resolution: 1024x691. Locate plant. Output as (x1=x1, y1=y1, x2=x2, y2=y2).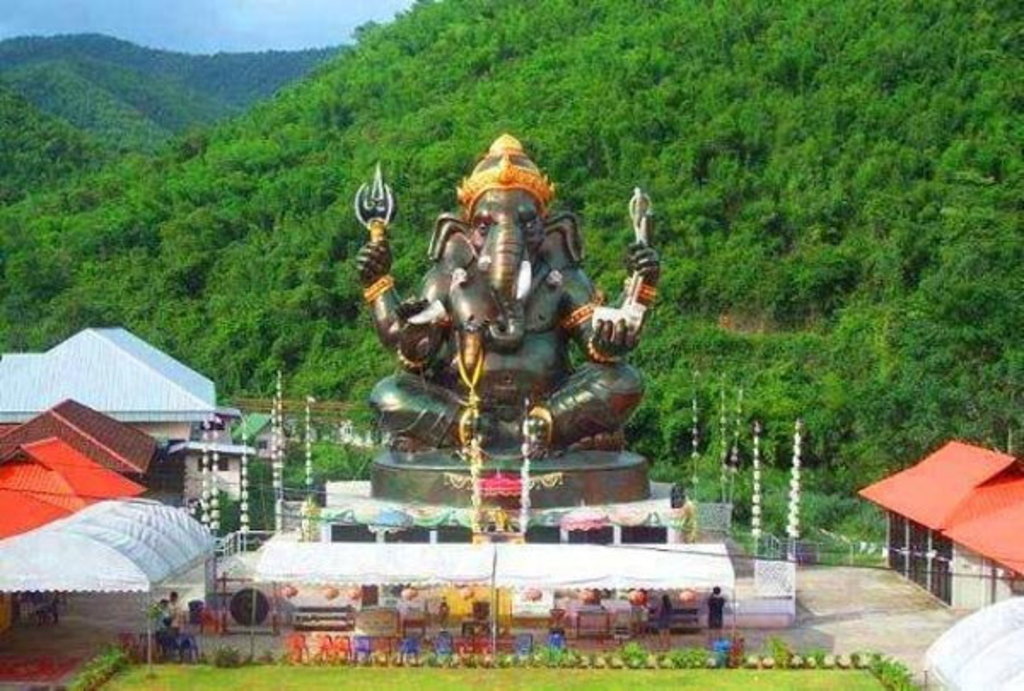
(x1=618, y1=638, x2=647, y2=665).
